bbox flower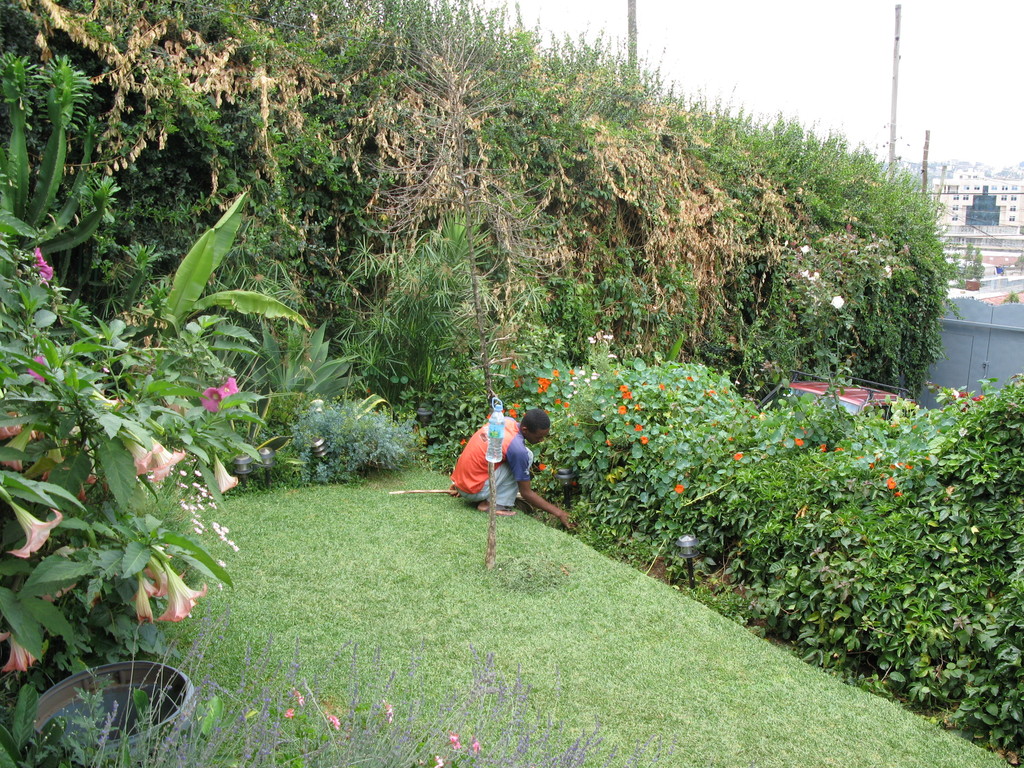
bbox=(450, 730, 465, 752)
